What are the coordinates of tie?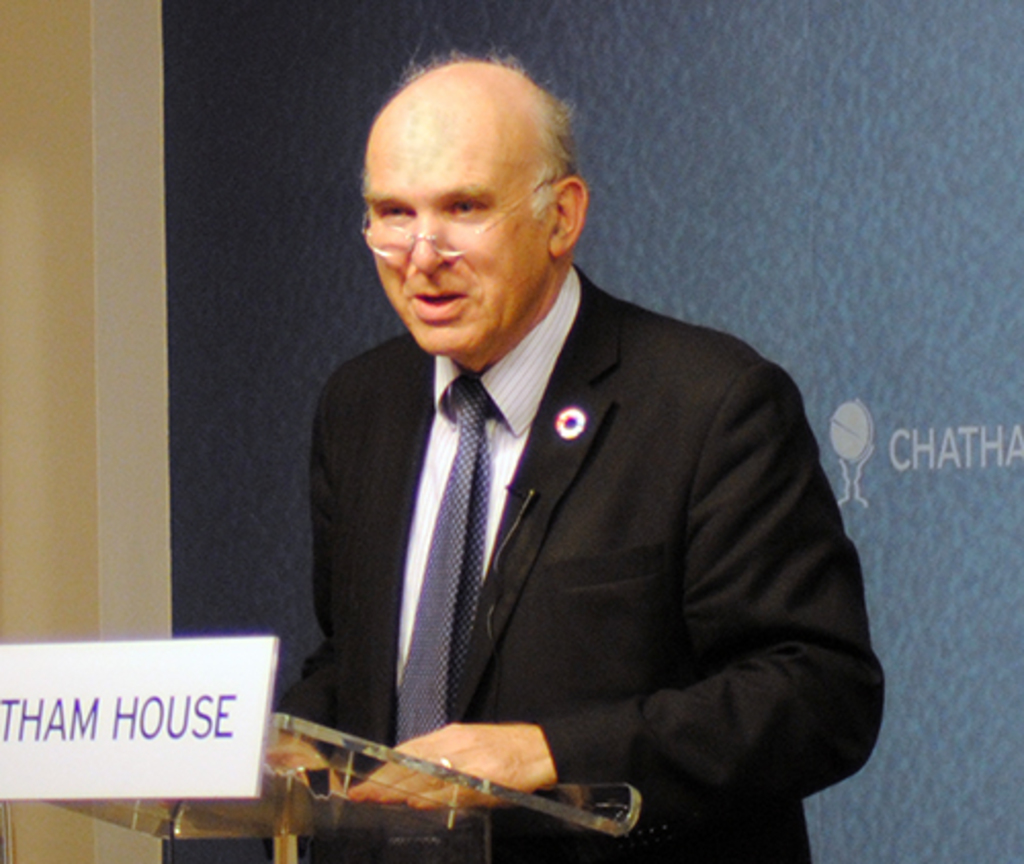
x1=397, y1=371, x2=496, y2=741.
